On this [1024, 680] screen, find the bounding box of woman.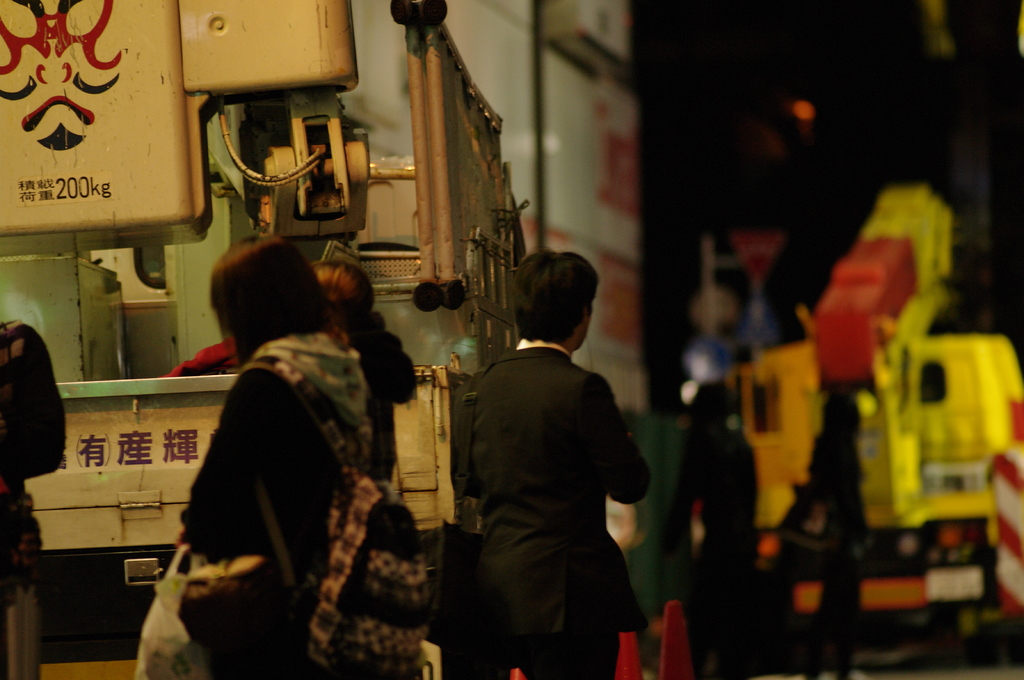
Bounding box: [184,228,446,679].
